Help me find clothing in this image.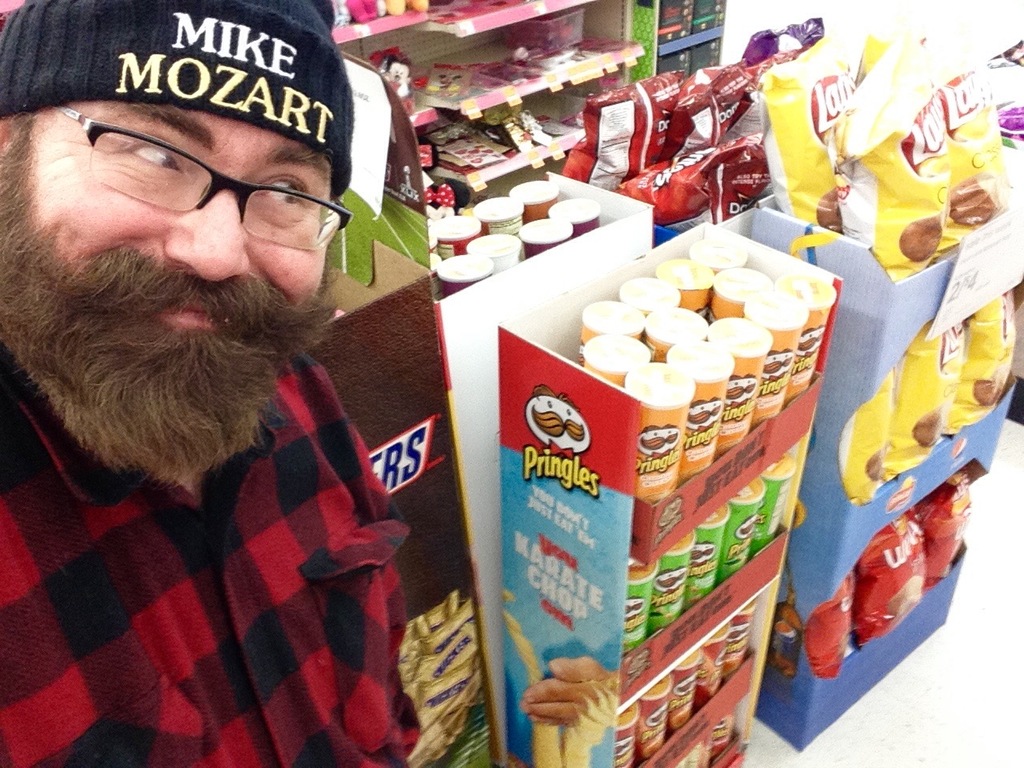
Found it: bbox=(12, 257, 415, 763).
